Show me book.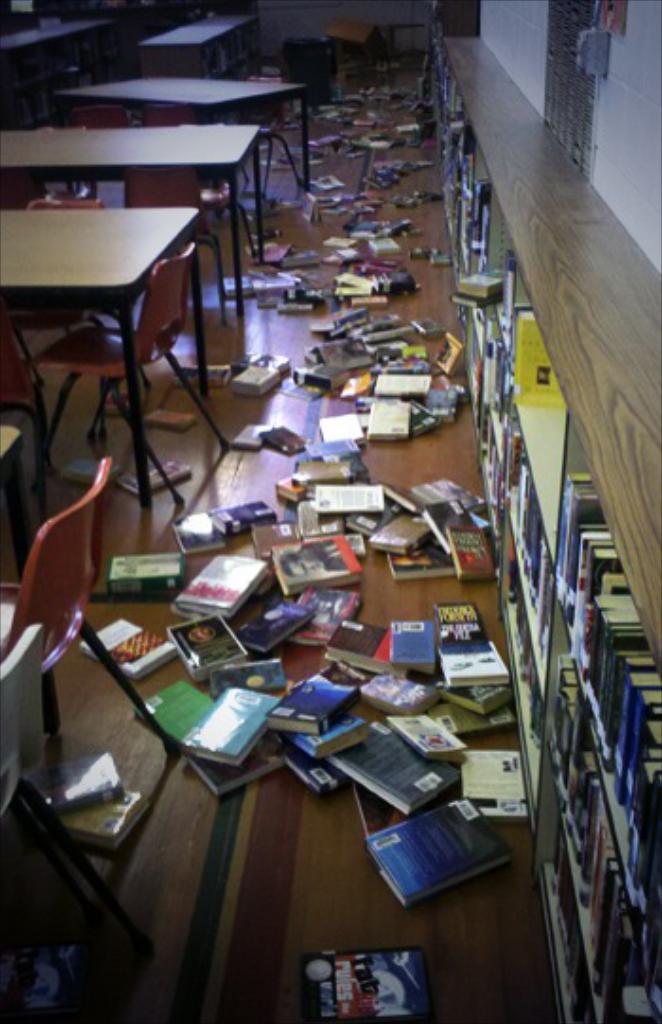
book is here: detection(180, 738, 284, 803).
